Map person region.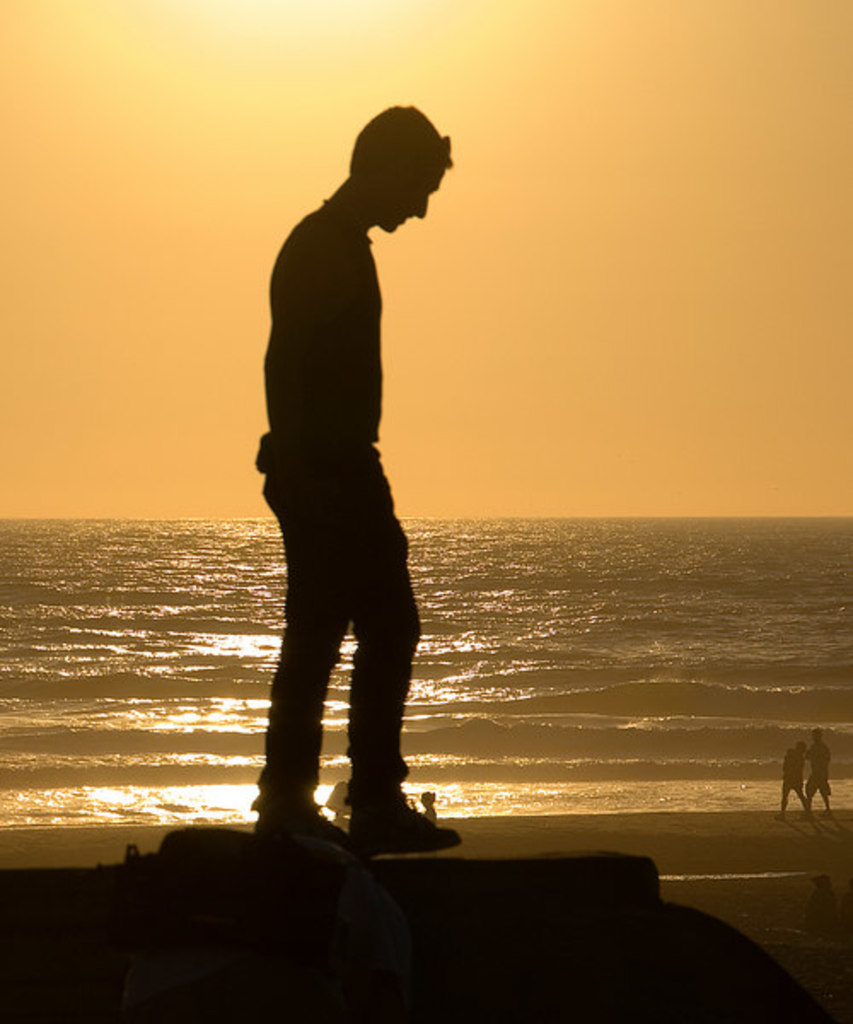
Mapped to select_region(244, 97, 471, 870).
